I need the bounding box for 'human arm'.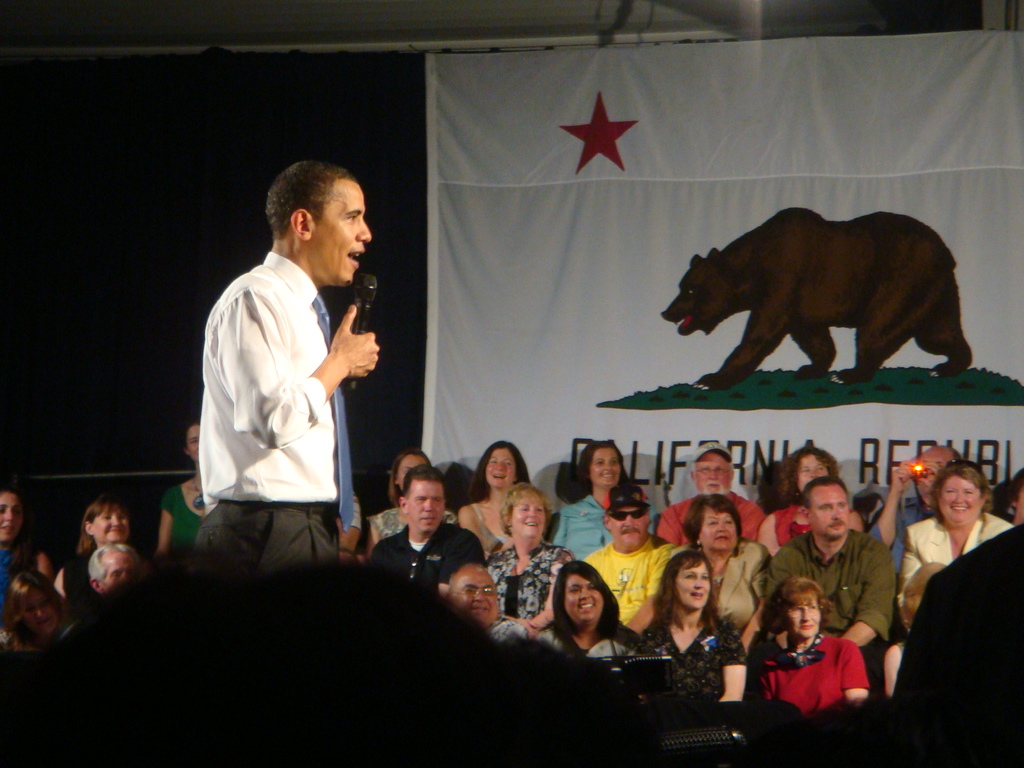
Here it is: Rect(314, 278, 377, 415).
